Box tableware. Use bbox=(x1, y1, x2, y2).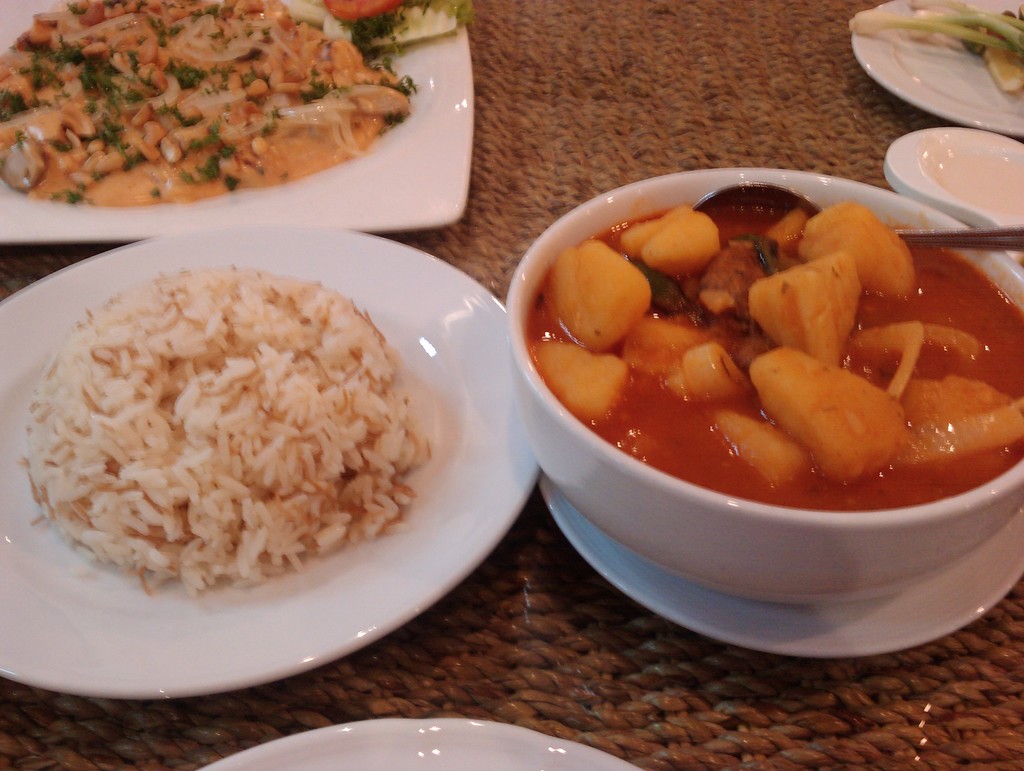
bbox=(532, 480, 1023, 670).
